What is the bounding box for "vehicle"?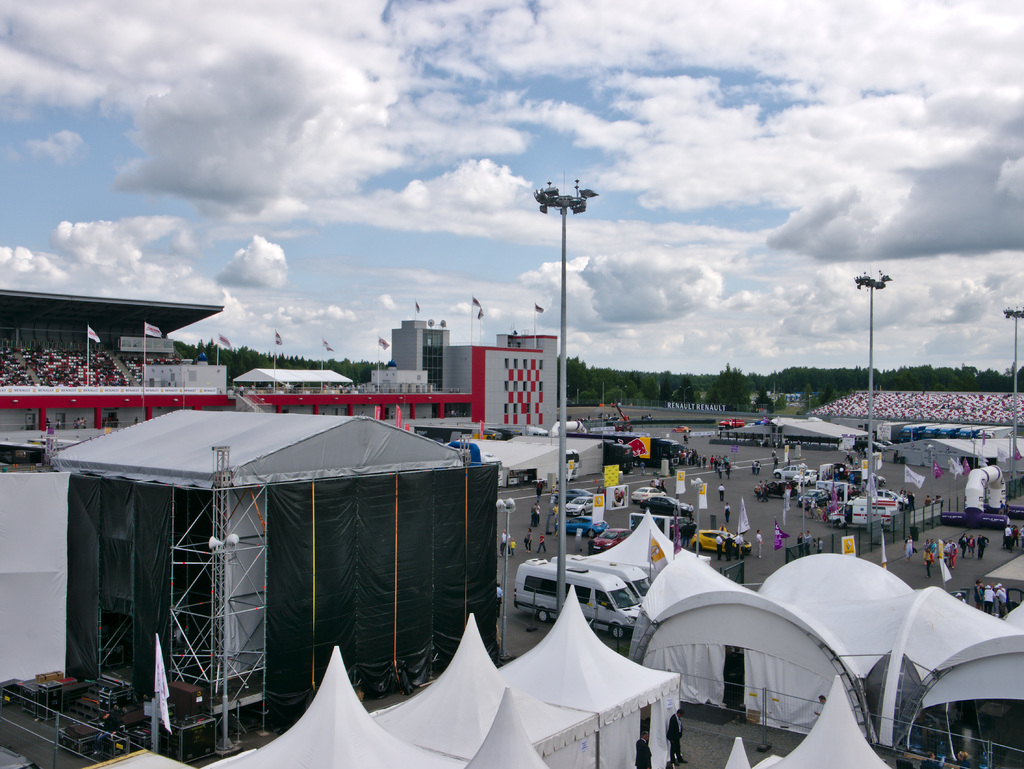
x1=795, y1=483, x2=828, y2=507.
